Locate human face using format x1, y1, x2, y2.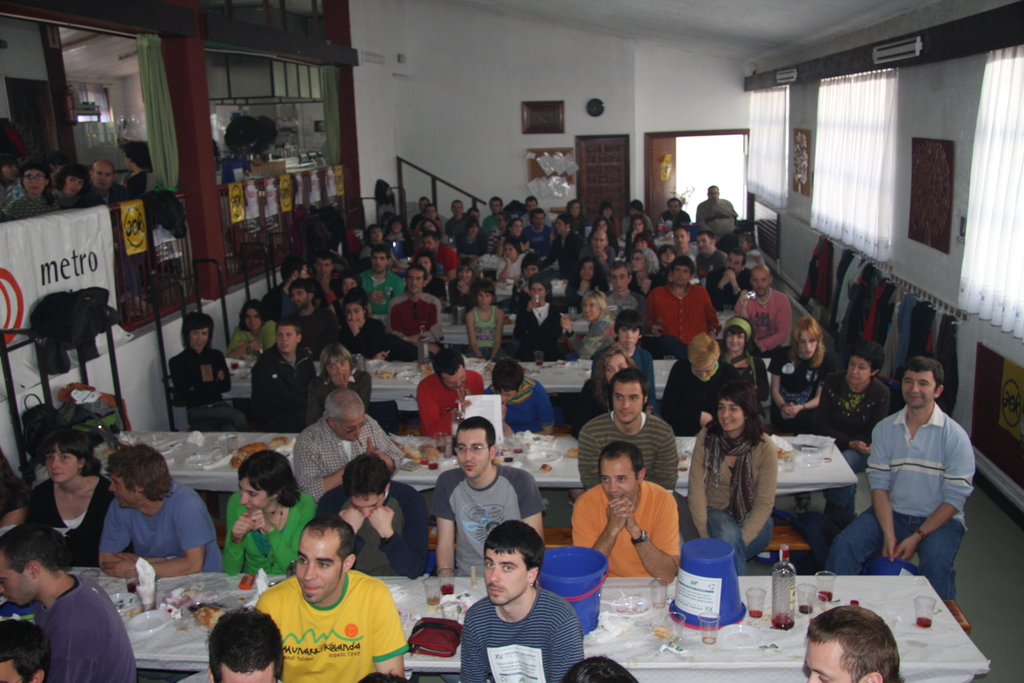
95, 168, 113, 188.
